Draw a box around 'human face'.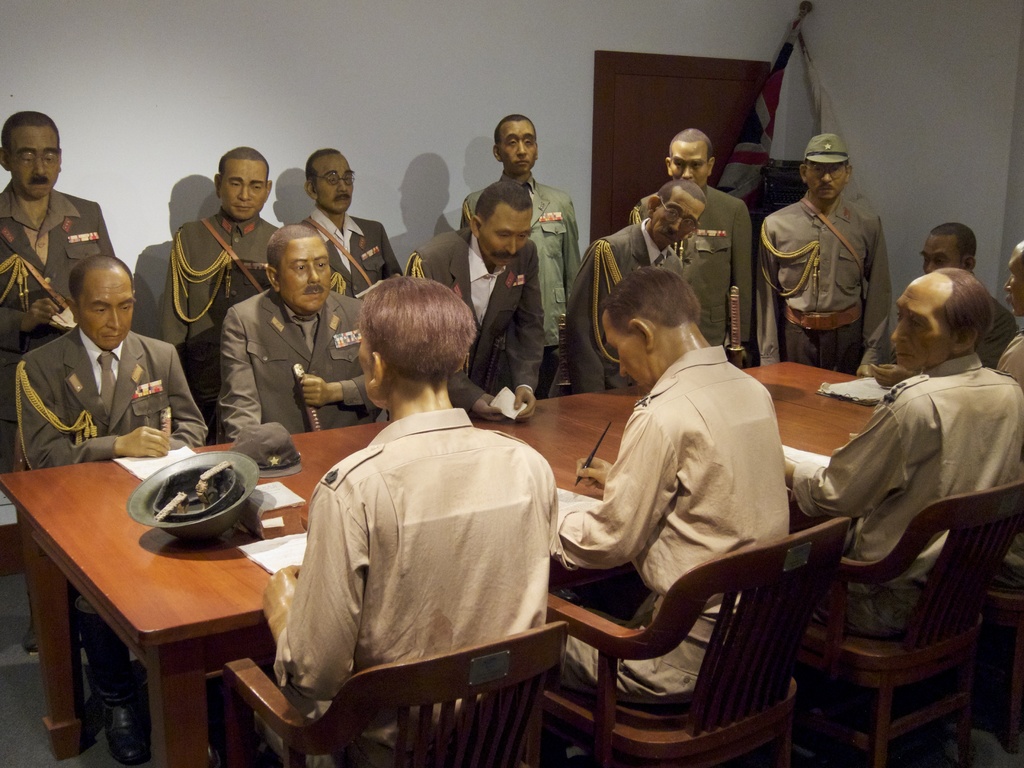
<box>604,316,650,393</box>.
